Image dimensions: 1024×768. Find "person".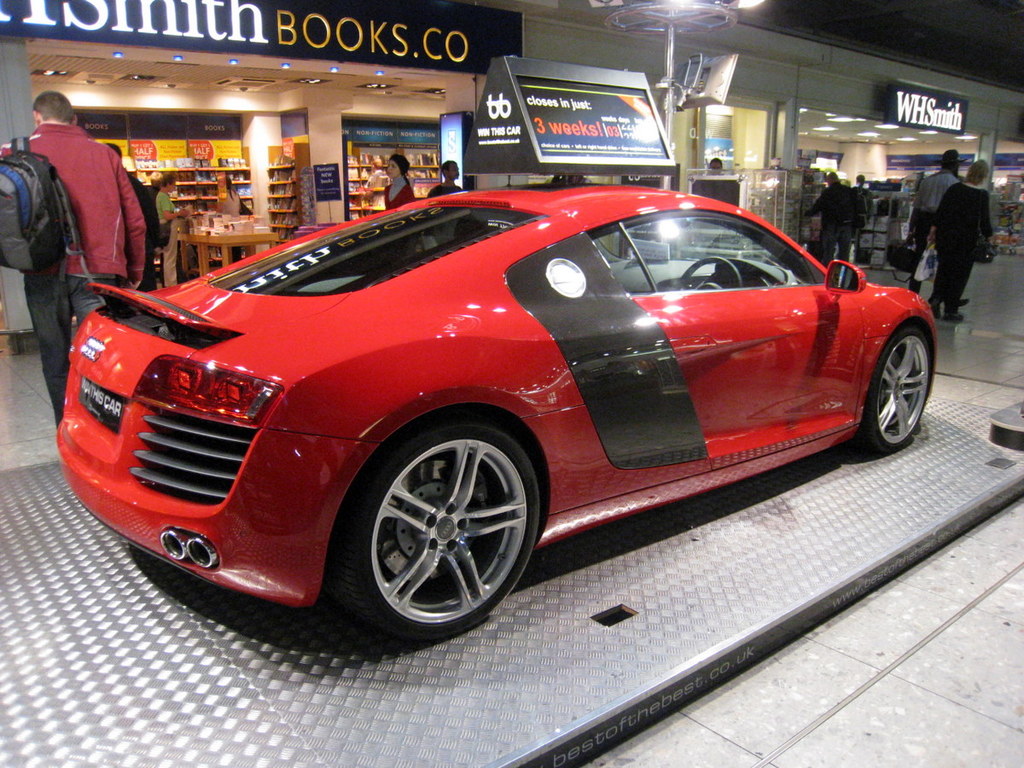
bbox=(911, 154, 953, 296).
